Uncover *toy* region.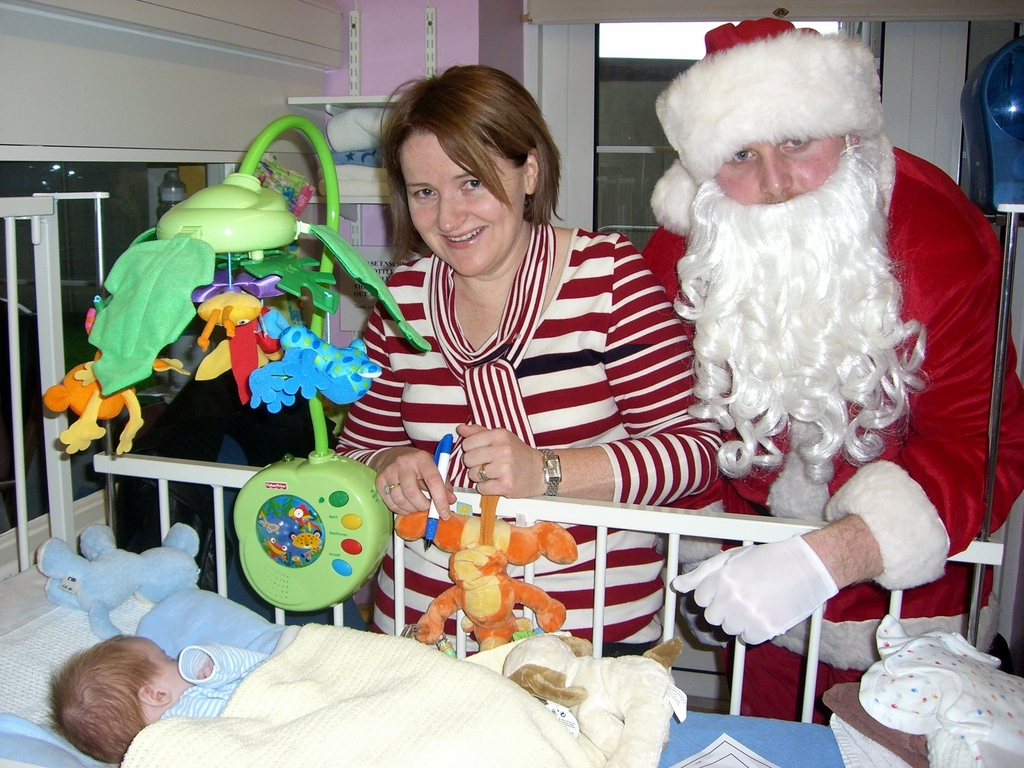
Uncovered: box=[41, 306, 198, 460].
